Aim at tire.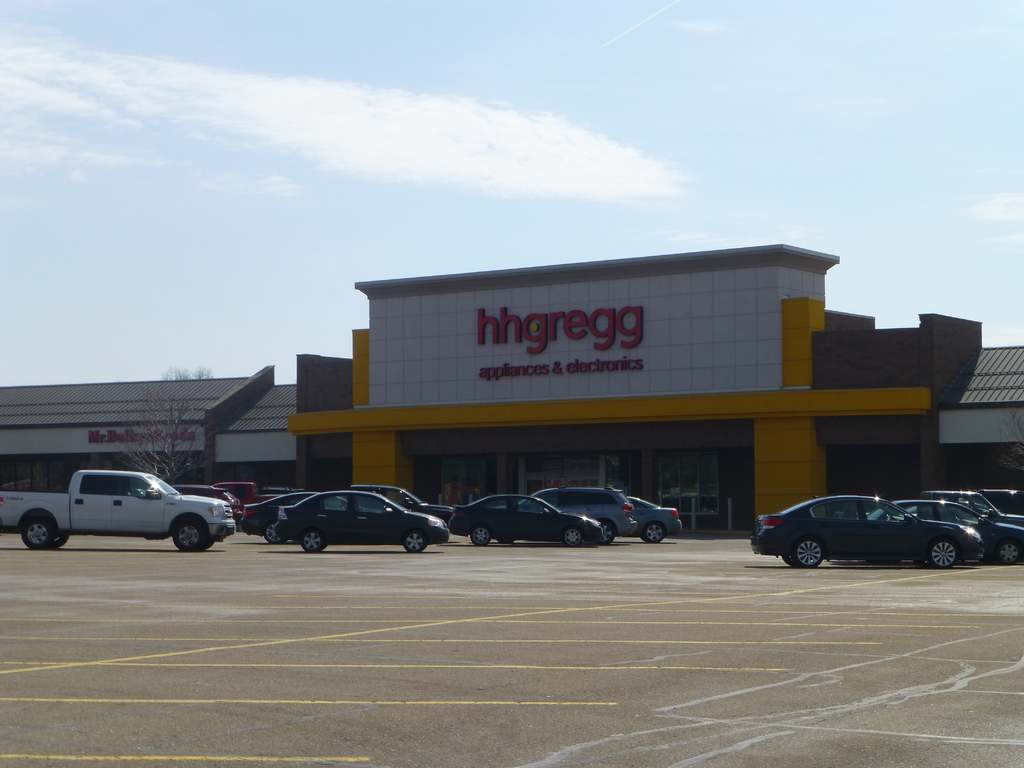
Aimed at (303, 527, 328, 555).
